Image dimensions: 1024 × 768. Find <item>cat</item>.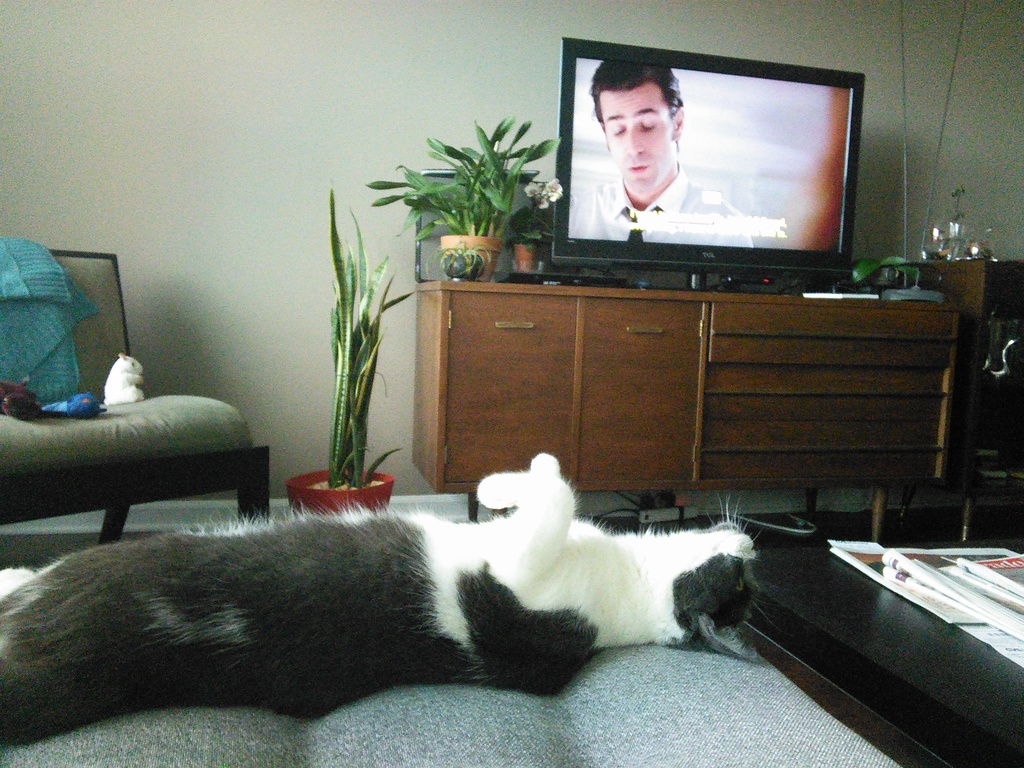
locate(0, 449, 764, 758).
